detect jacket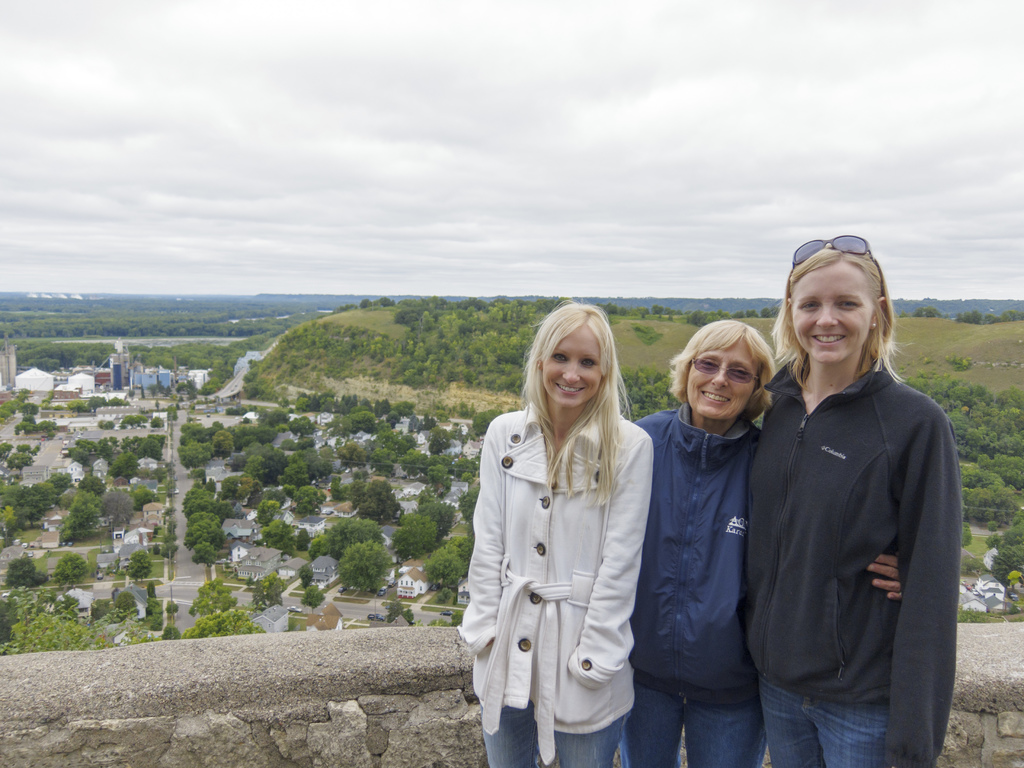
x1=752, y1=356, x2=966, y2=767
